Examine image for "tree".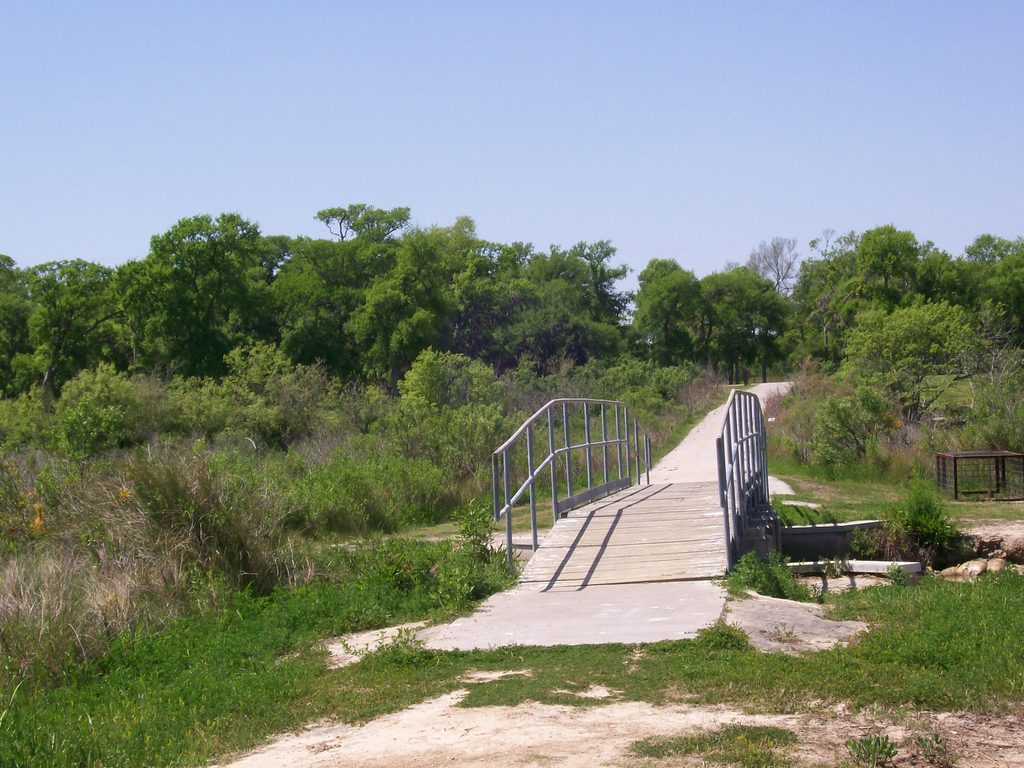
Examination result: [left=630, top=242, right=803, bottom=402].
